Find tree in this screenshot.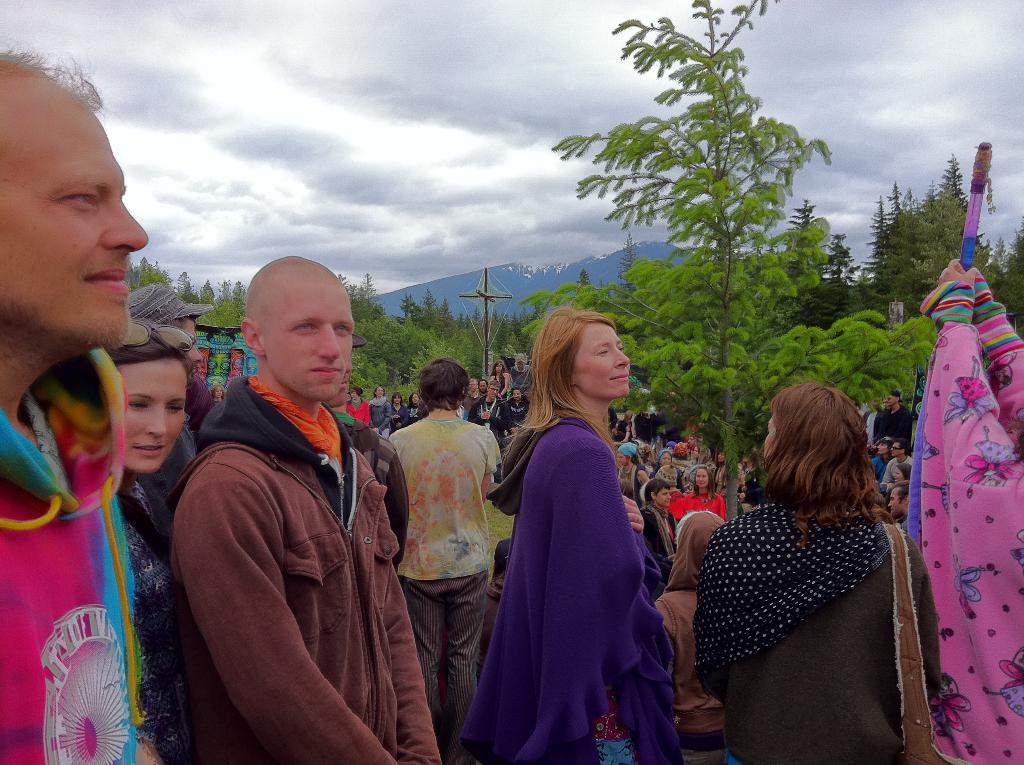
The bounding box for tree is [left=547, top=0, right=832, bottom=360].
